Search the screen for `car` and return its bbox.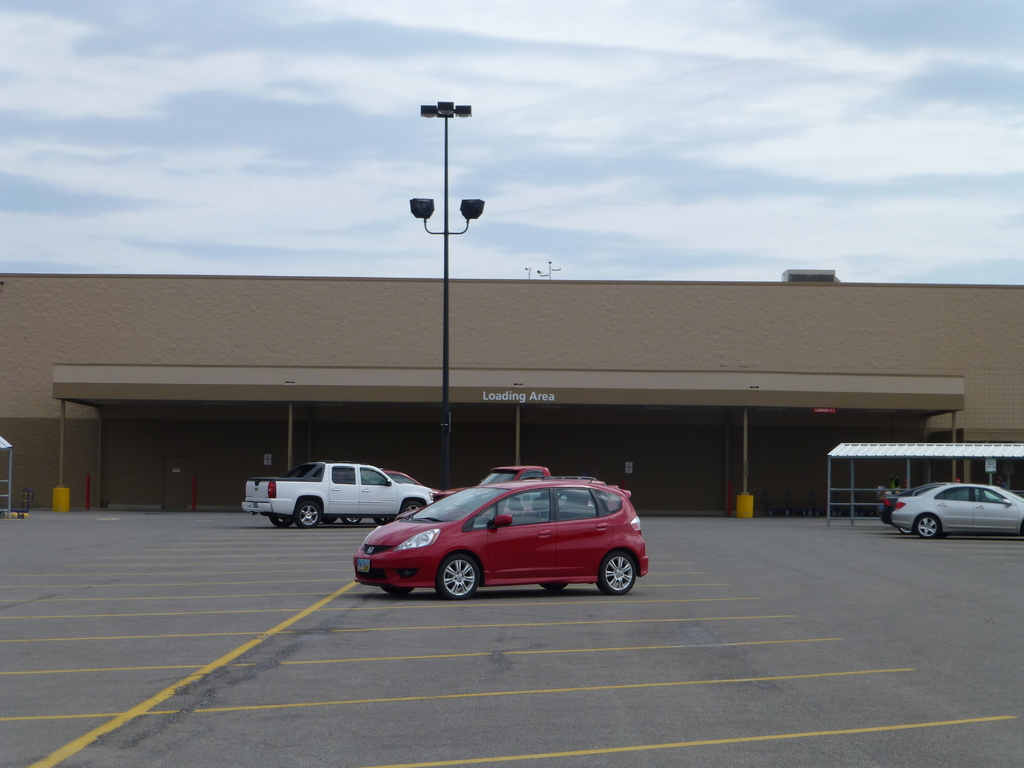
Found: (883,482,961,524).
